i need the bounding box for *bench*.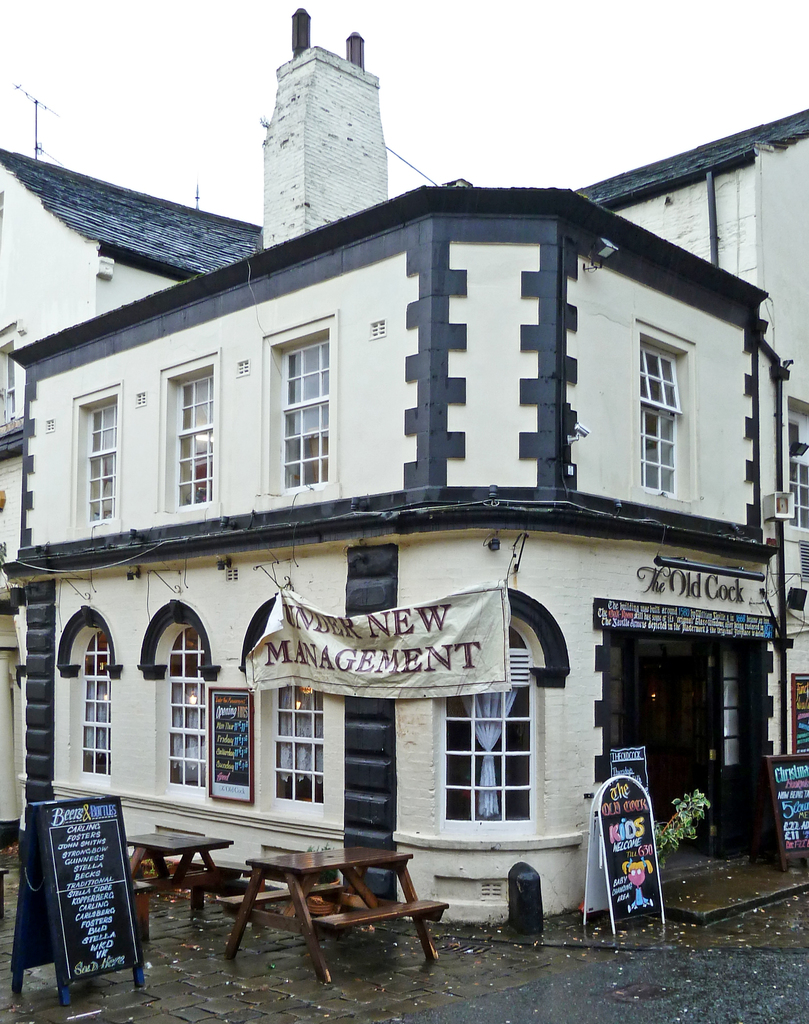
Here it is: <bbox>127, 829, 252, 936</bbox>.
